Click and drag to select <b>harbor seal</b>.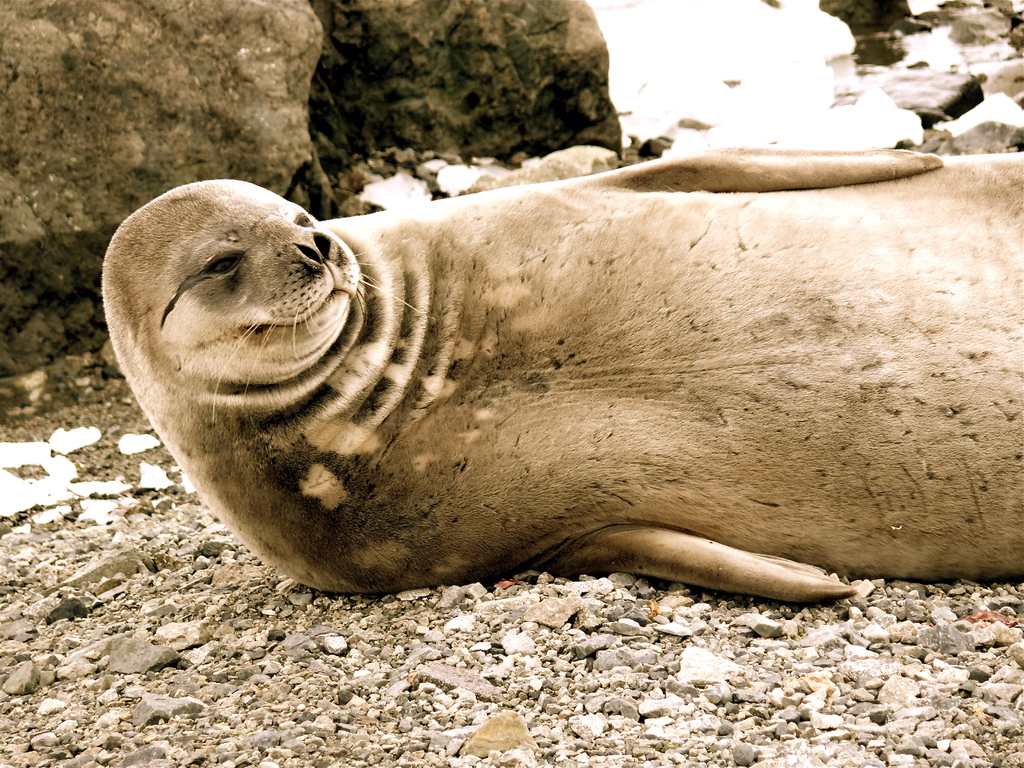
Selection: box(98, 141, 1023, 599).
